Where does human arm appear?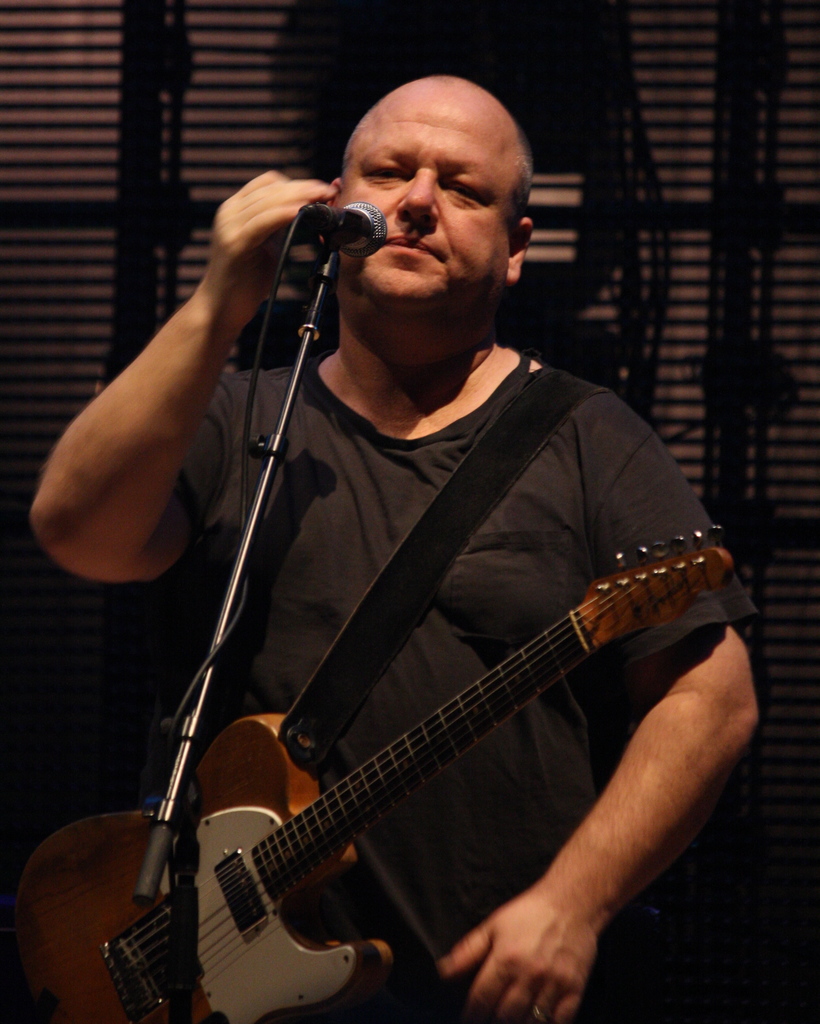
Appears at (x1=438, y1=412, x2=760, y2=1023).
